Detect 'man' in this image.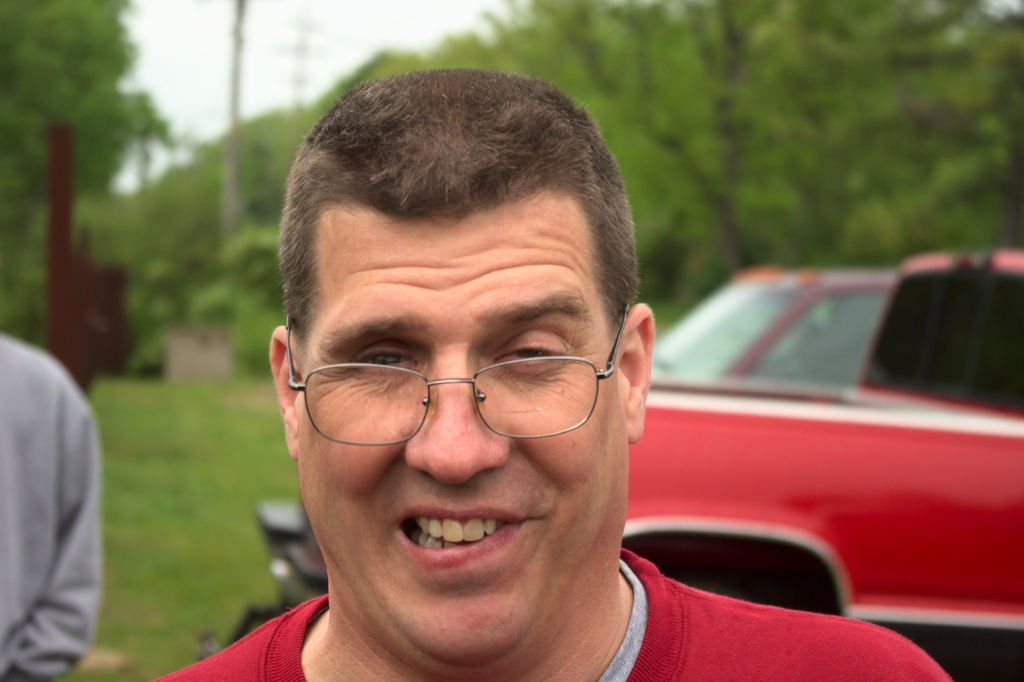
Detection: box(147, 69, 952, 681).
